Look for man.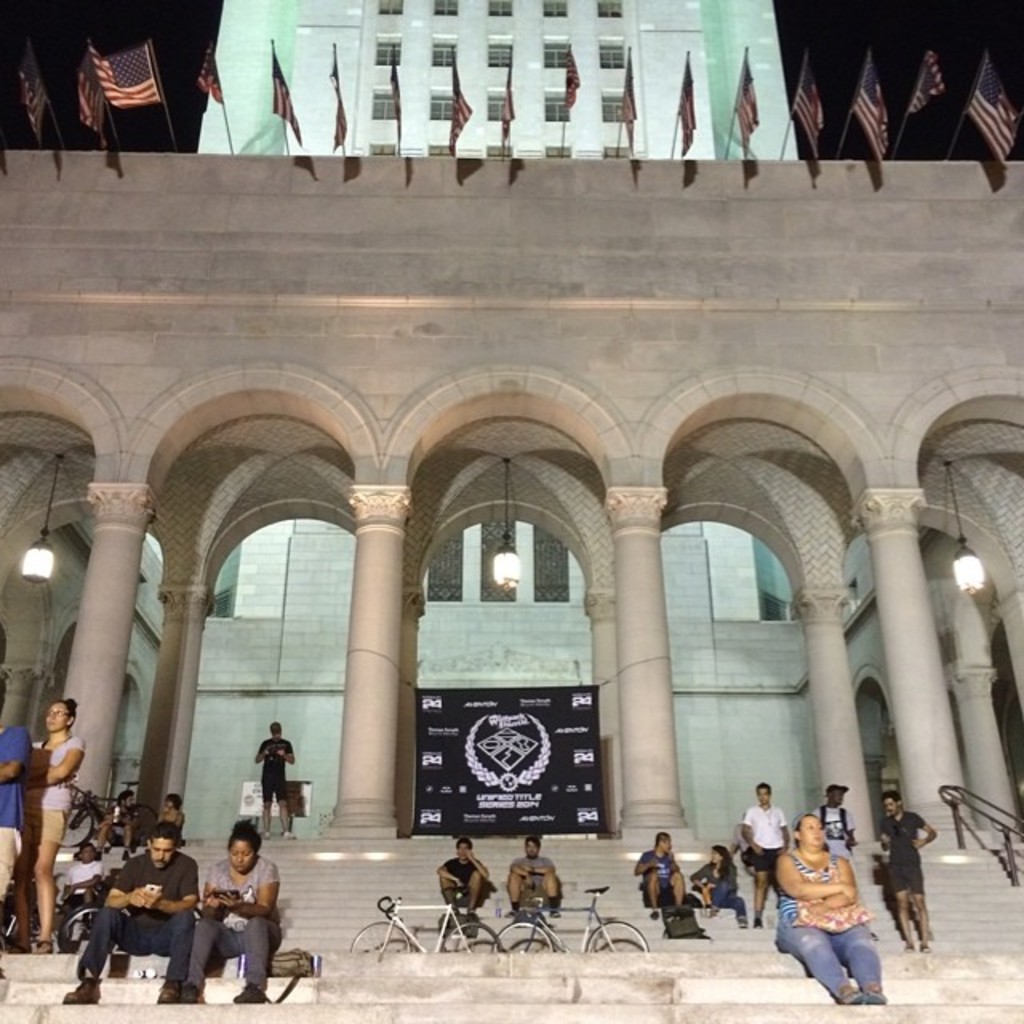
Found: <region>94, 787, 158, 862</region>.
